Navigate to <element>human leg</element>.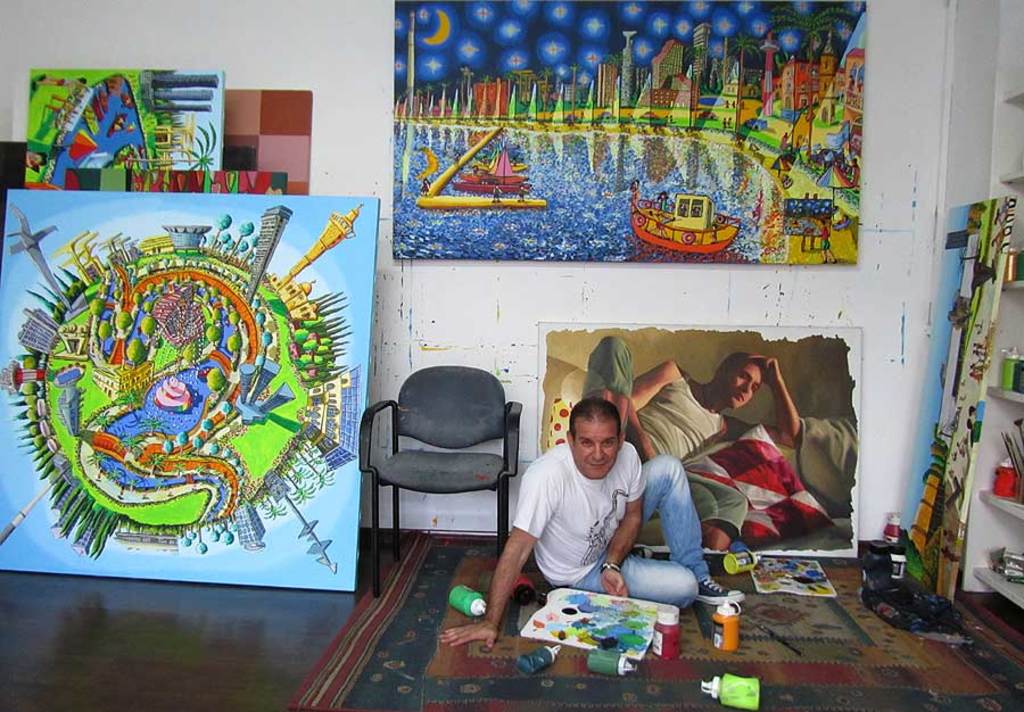
Navigation target: <box>567,546,701,603</box>.
